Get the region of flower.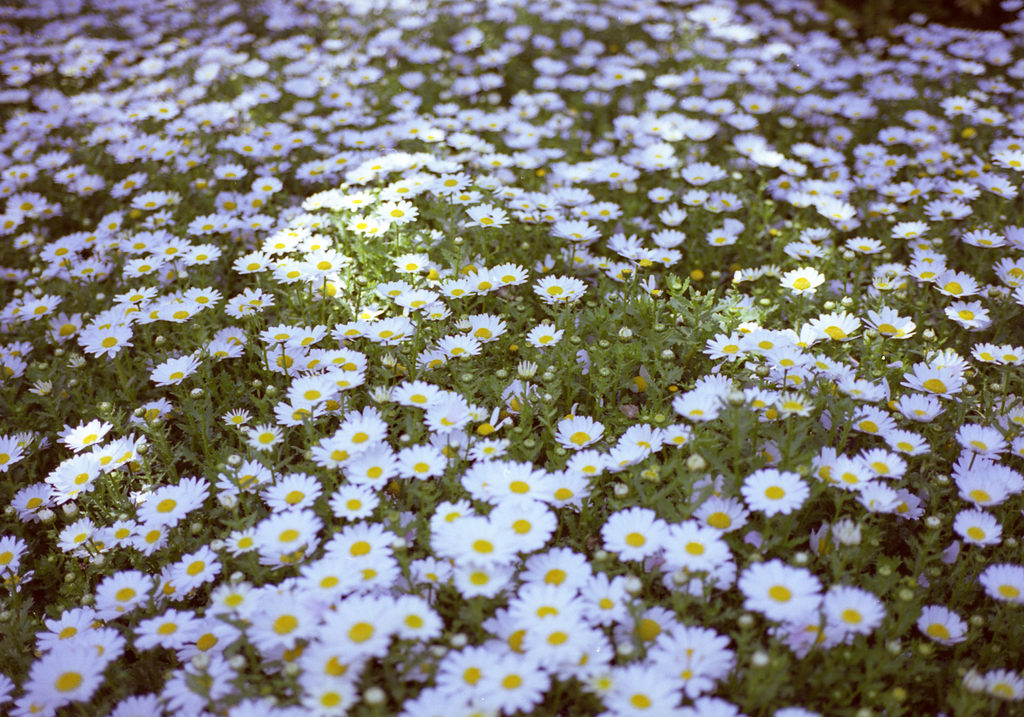
box=[348, 445, 395, 493].
